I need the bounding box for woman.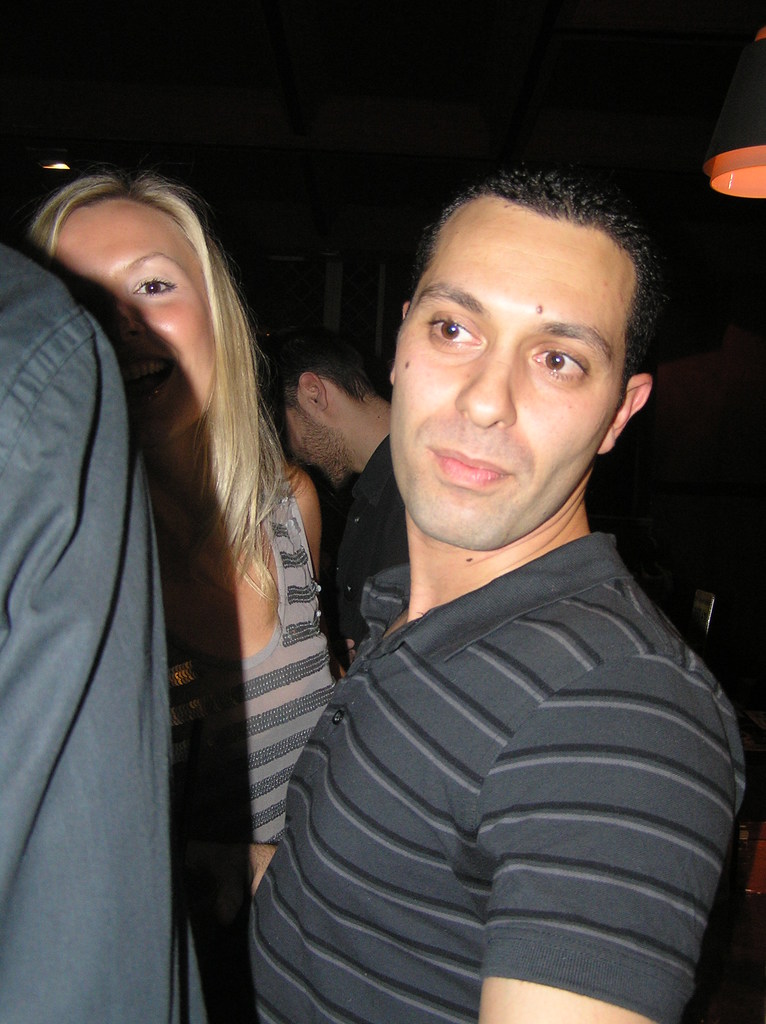
Here it is: (4, 129, 356, 1011).
